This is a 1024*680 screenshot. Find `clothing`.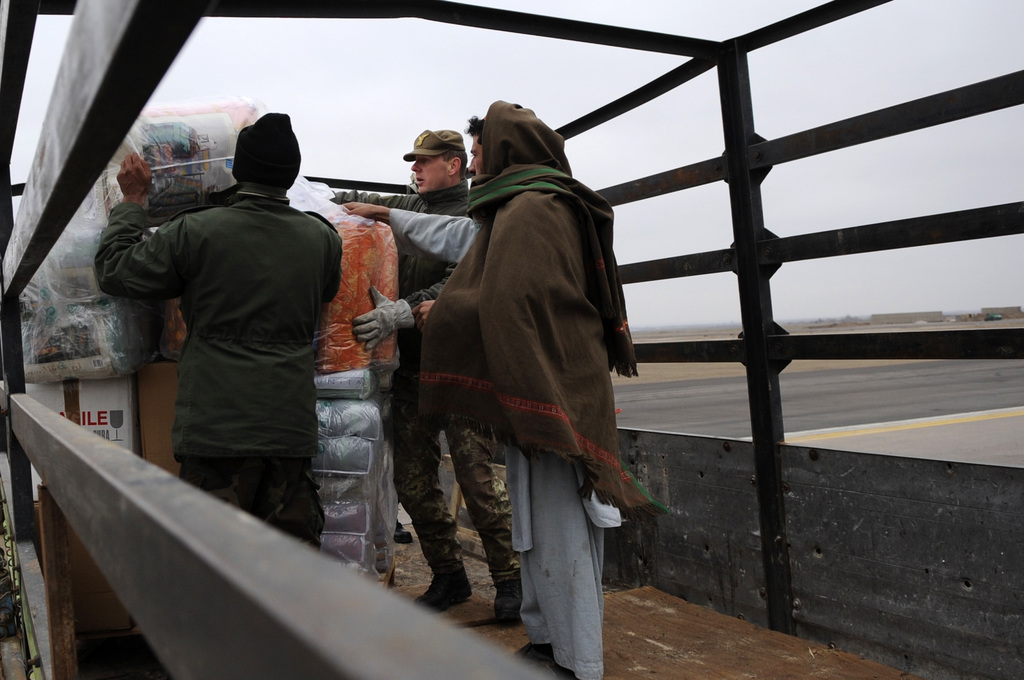
Bounding box: left=332, top=177, right=520, bottom=588.
